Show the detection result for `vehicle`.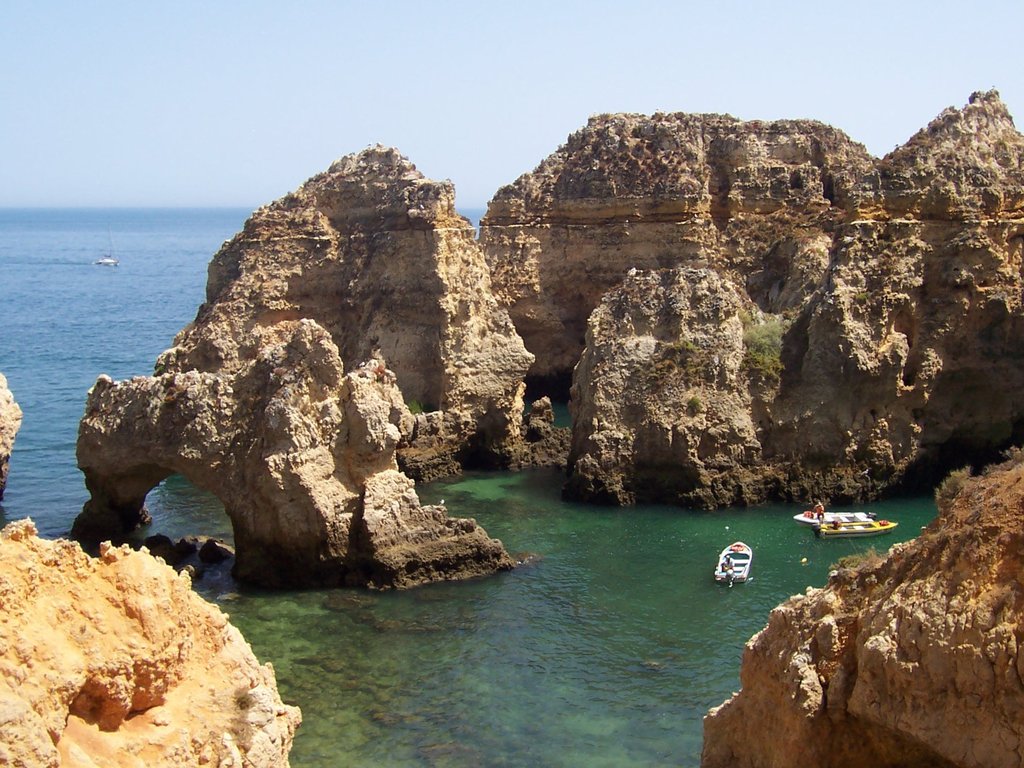
(x1=809, y1=521, x2=899, y2=538).
